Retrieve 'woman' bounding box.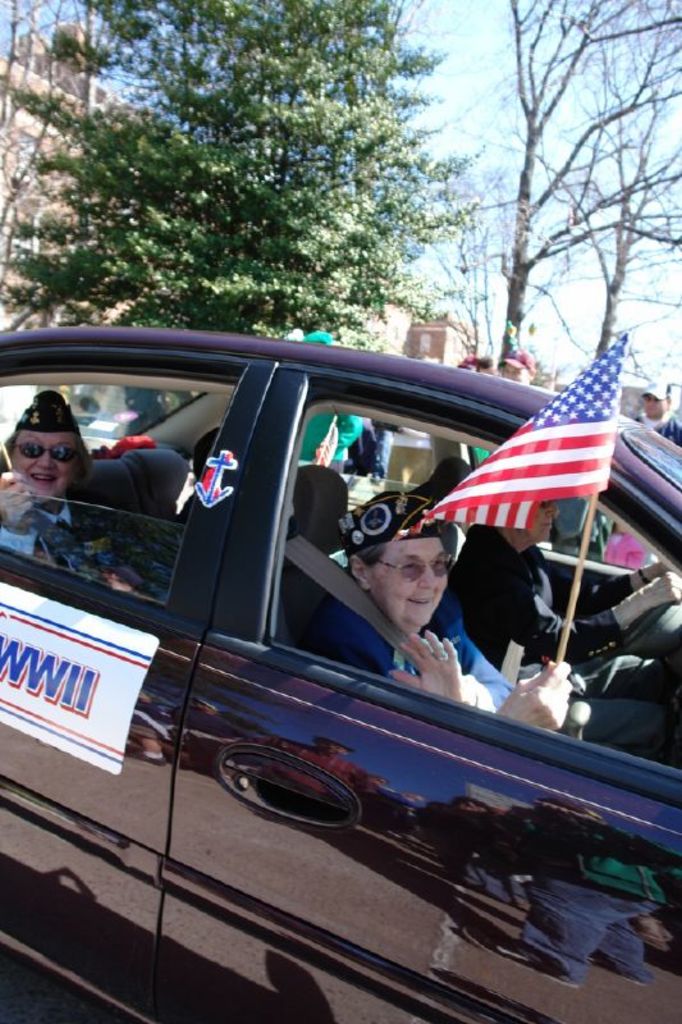
Bounding box: [left=0, top=389, right=160, bottom=603].
